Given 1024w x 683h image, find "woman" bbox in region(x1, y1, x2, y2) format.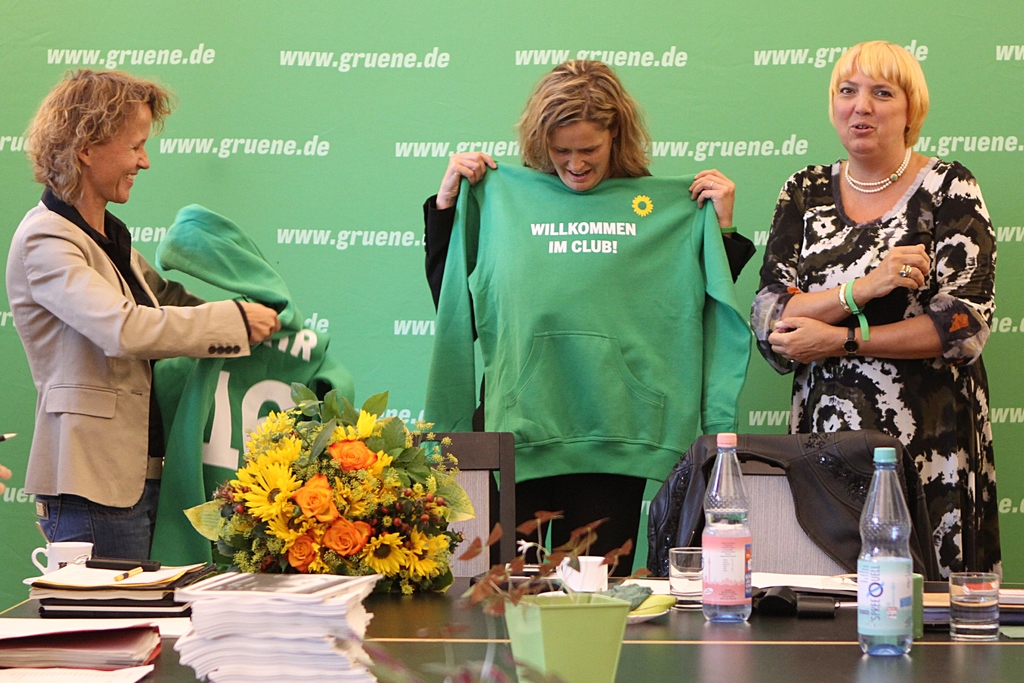
region(750, 40, 1000, 586).
